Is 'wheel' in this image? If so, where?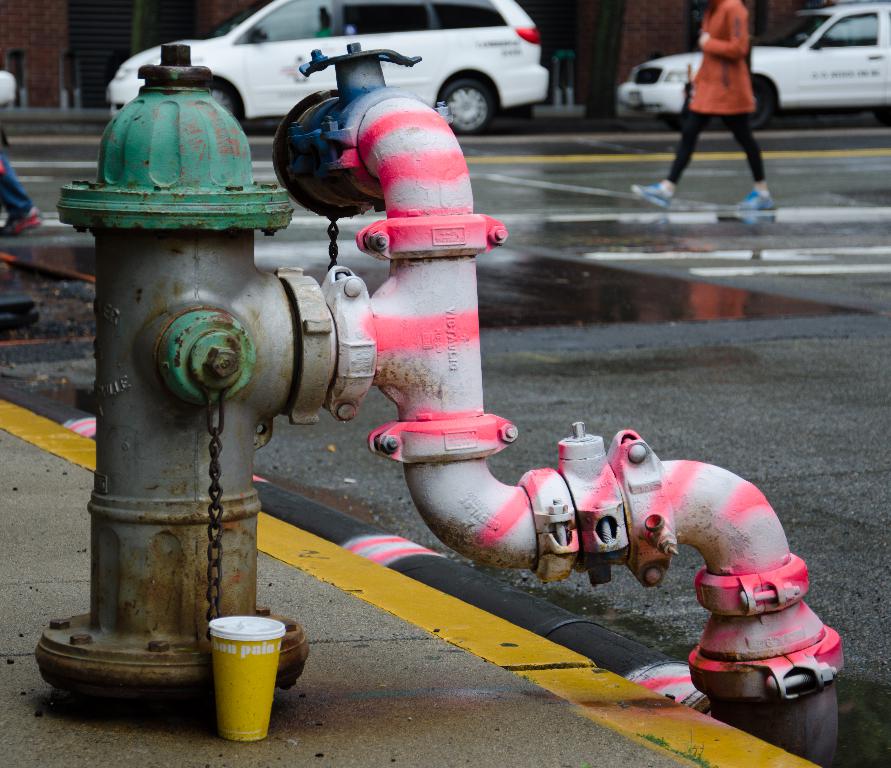
Yes, at Rect(733, 85, 774, 138).
